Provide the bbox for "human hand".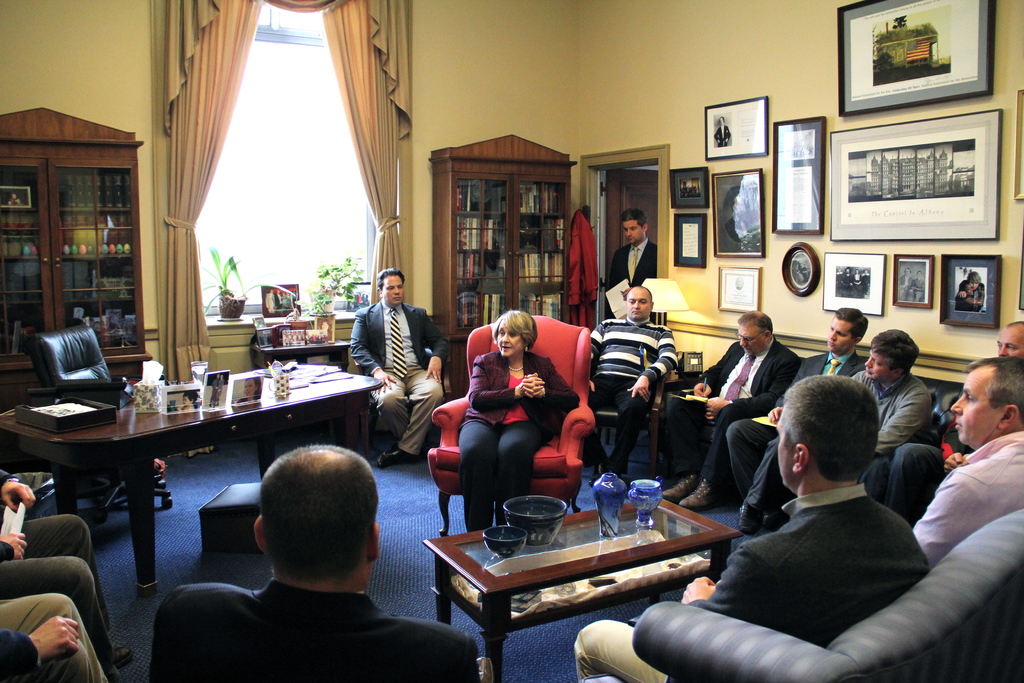
0,481,37,513.
